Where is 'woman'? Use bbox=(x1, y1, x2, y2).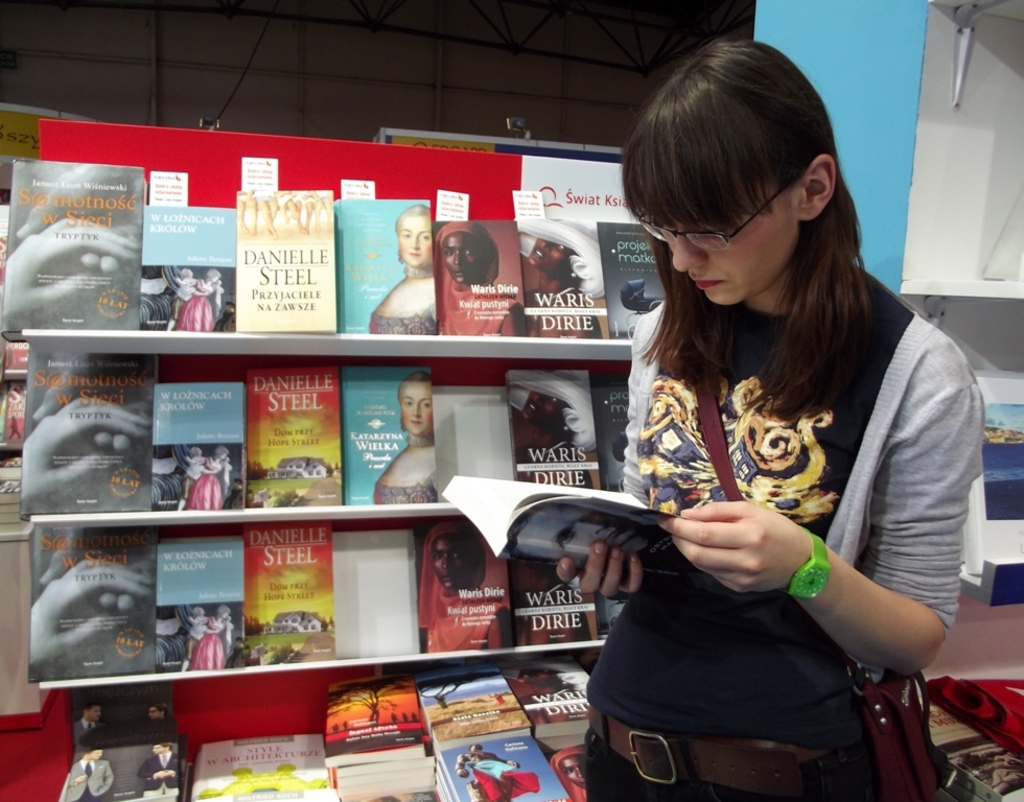
bbox=(377, 372, 444, 508).
